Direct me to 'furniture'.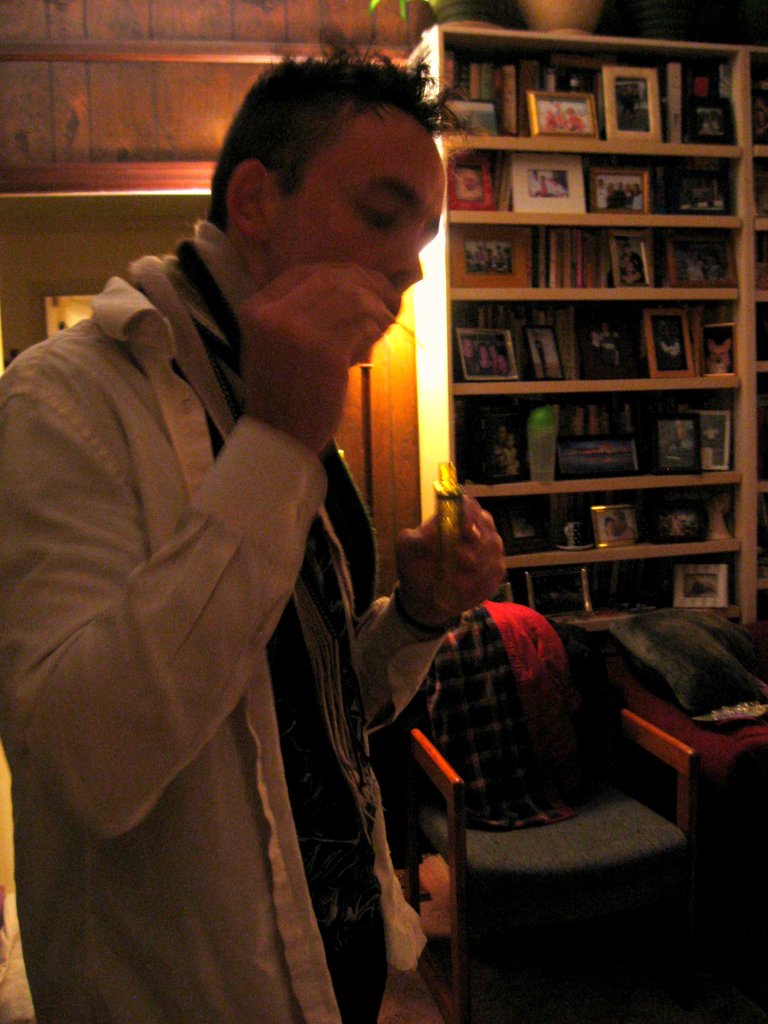
Direction: bbox(404, 17, 767, 624).
